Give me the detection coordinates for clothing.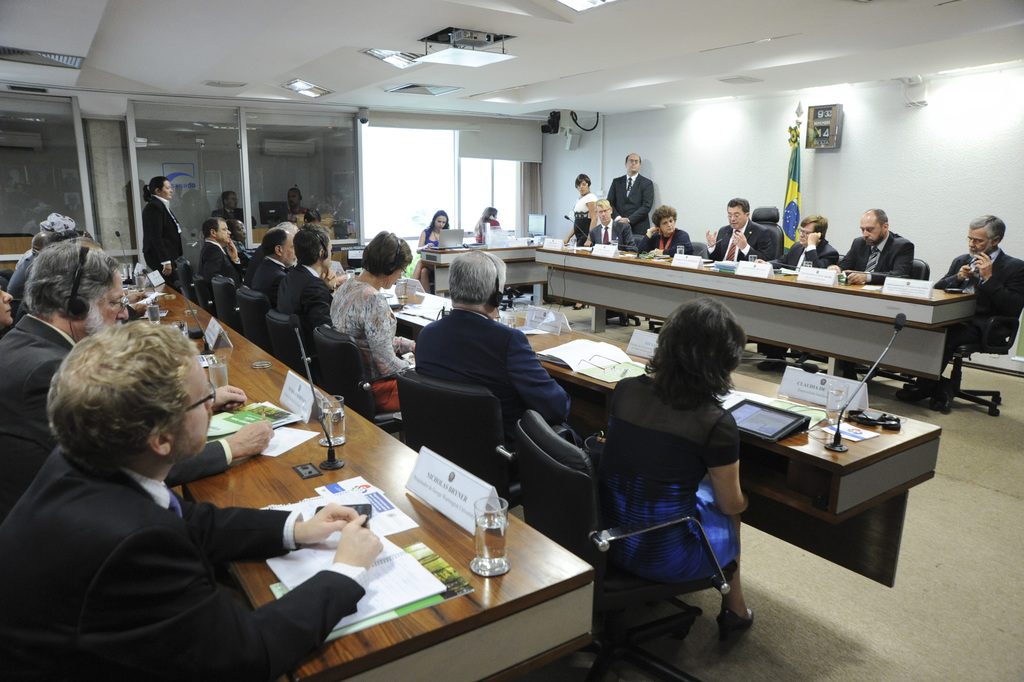
{"x1": 603, "y1": 173, "x2": 653, "y2": 223}.
